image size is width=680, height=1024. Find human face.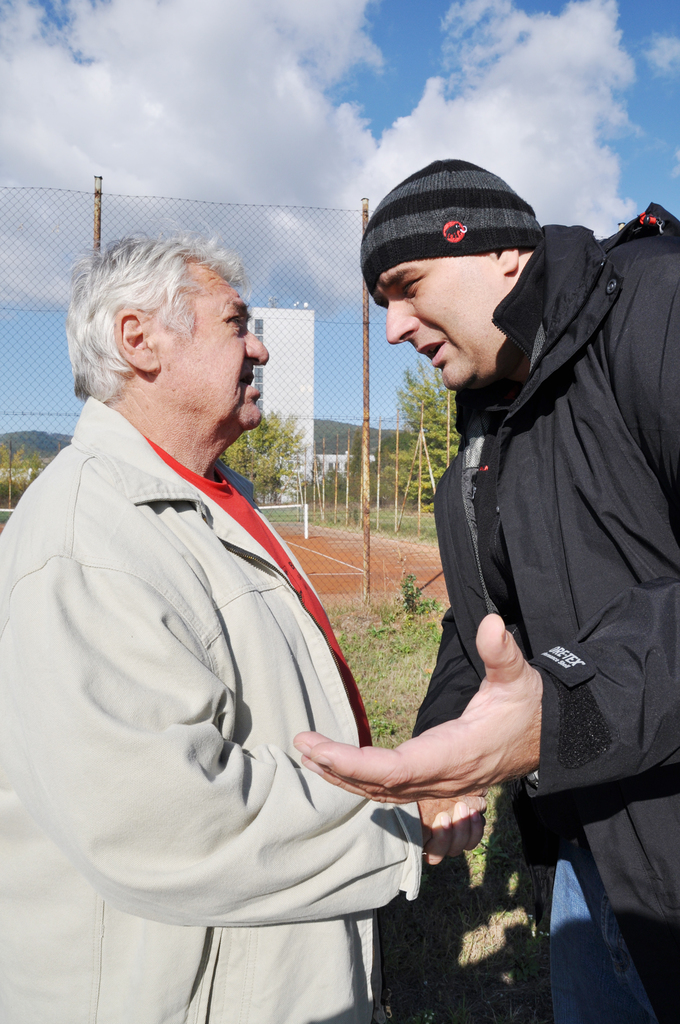
(x1=390, y1=266, x2=506, y2=382).
